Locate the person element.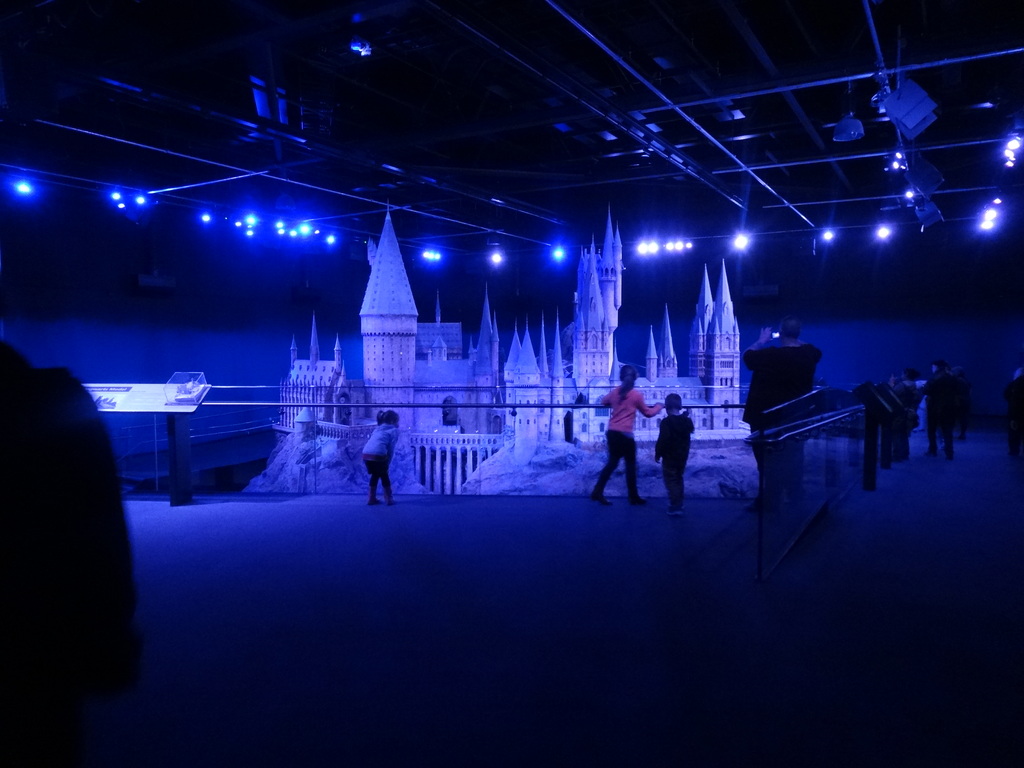
Element bbox: locate(888, 365, 924, 463).
